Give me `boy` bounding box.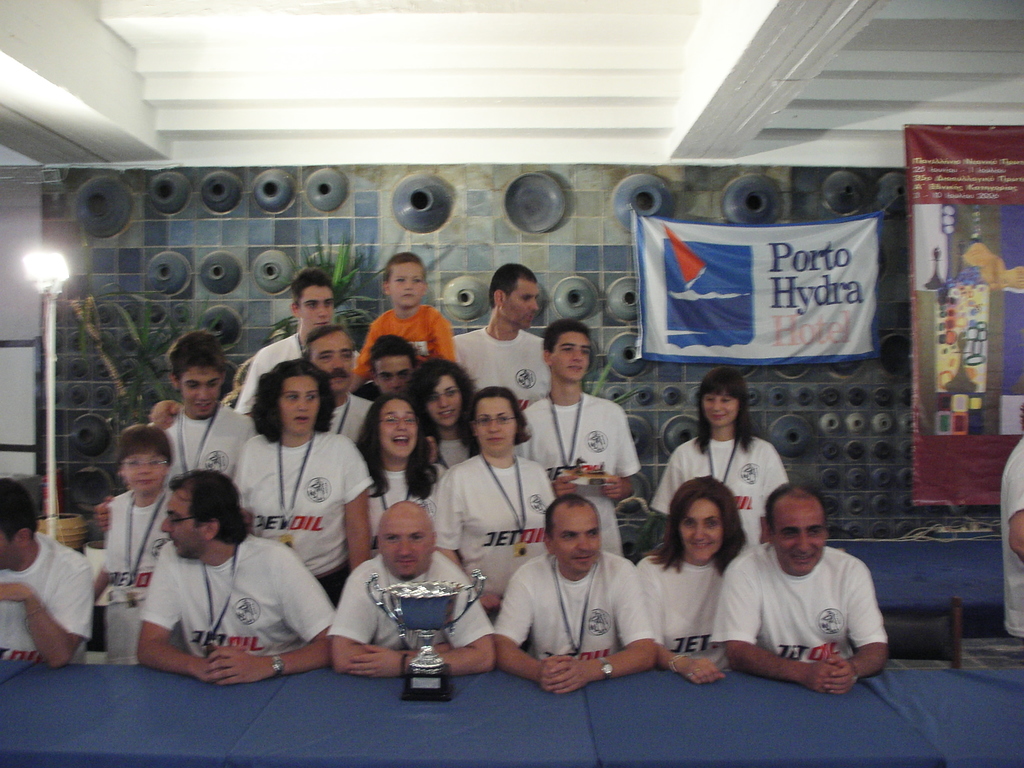
detection(162, 328, 255, 479).
